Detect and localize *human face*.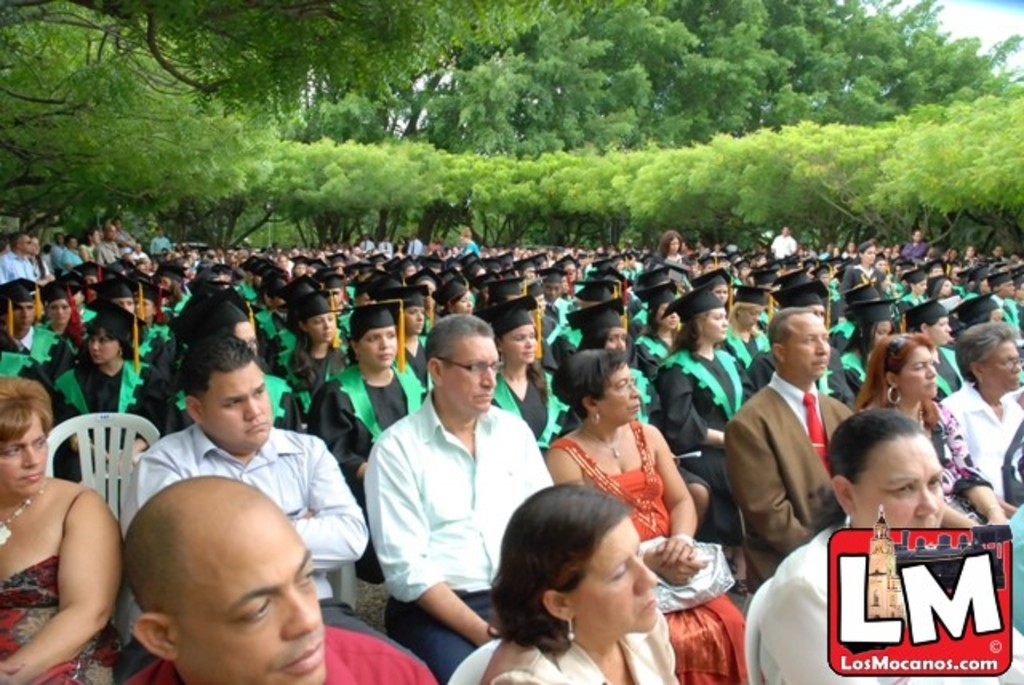
Localized at crop(571, 525, 658, 637).
